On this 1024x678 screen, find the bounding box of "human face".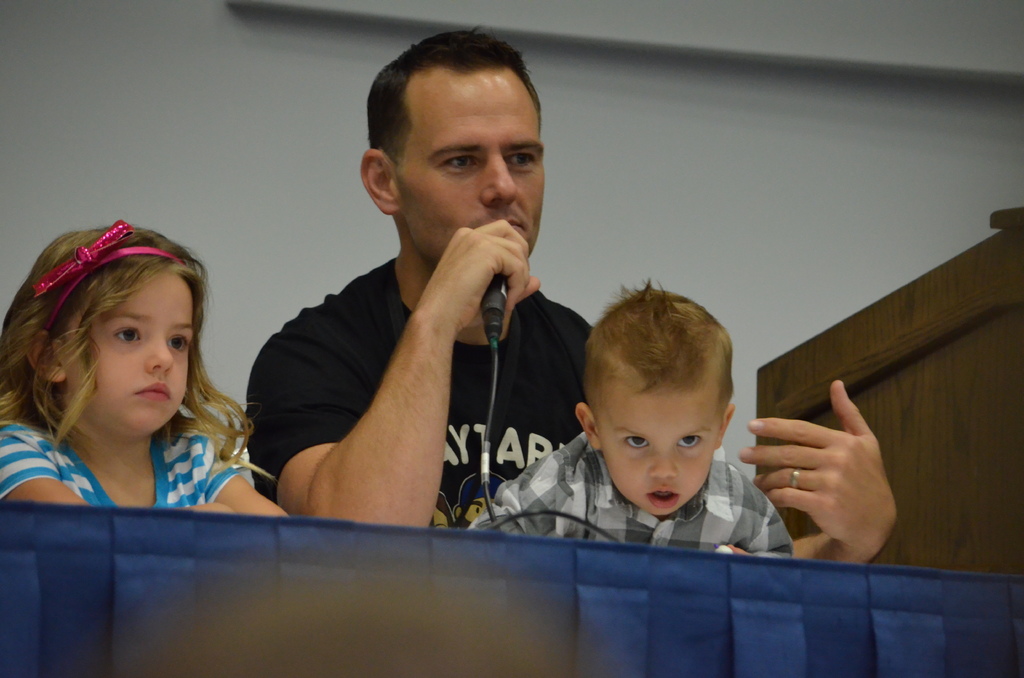
Bounding box: BBox(390, 68, 547, 275).
